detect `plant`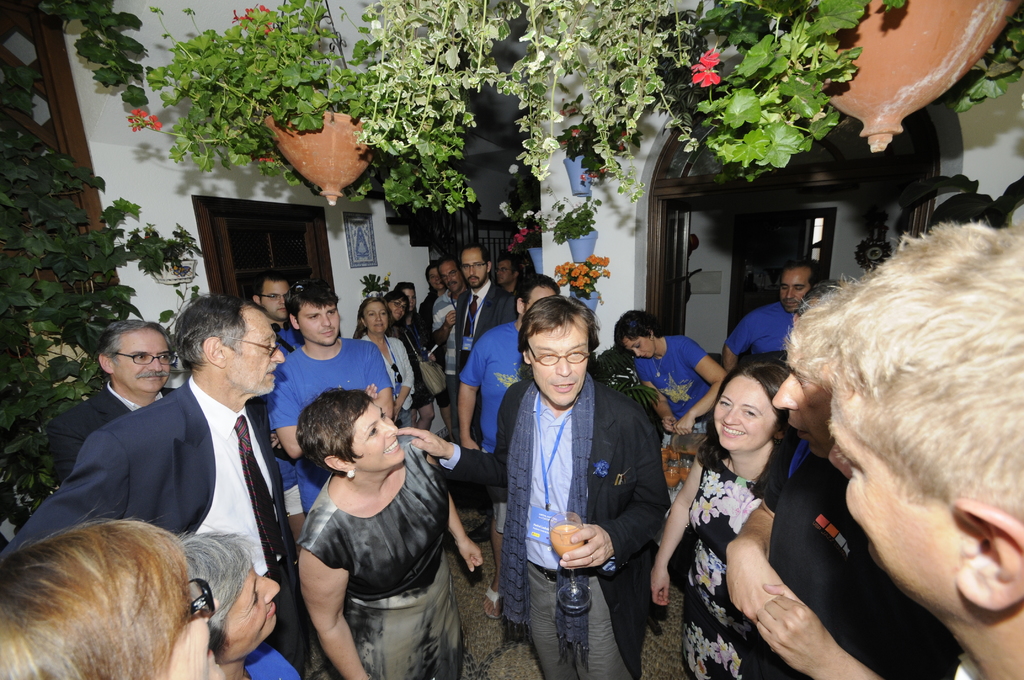
<region>945, 6, 1023, 124</region>
